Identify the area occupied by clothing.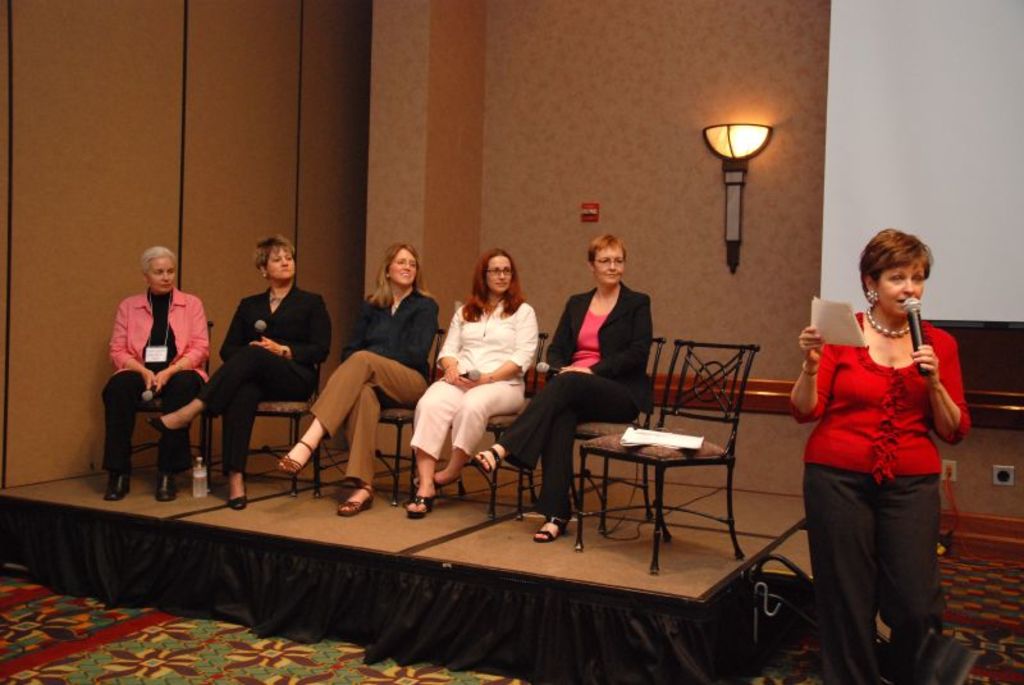
Area: [308, 286, 445, 490].
